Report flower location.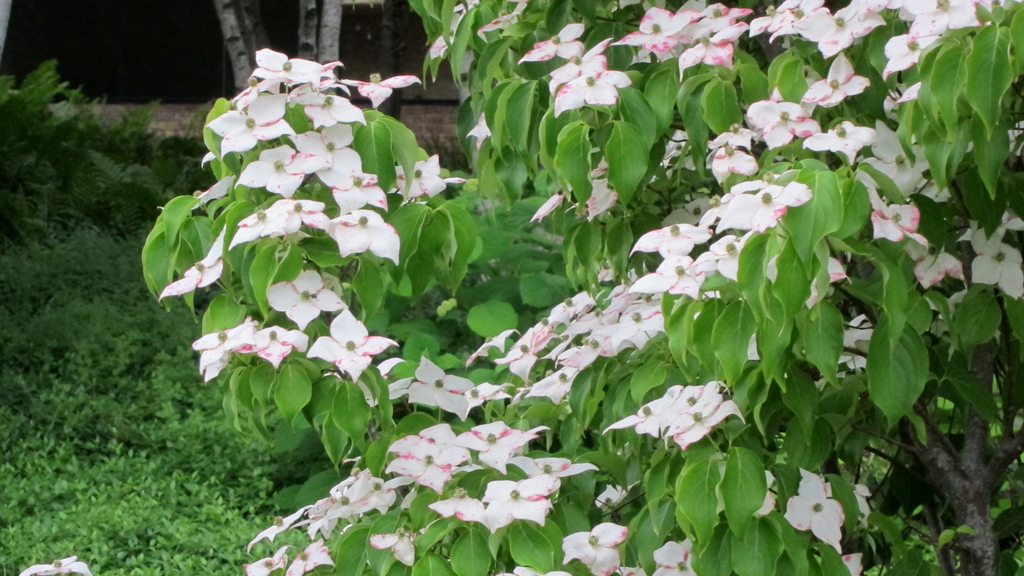
Report: {"left": 408, "top": 352, "right": 475, "bottom": 420}.
